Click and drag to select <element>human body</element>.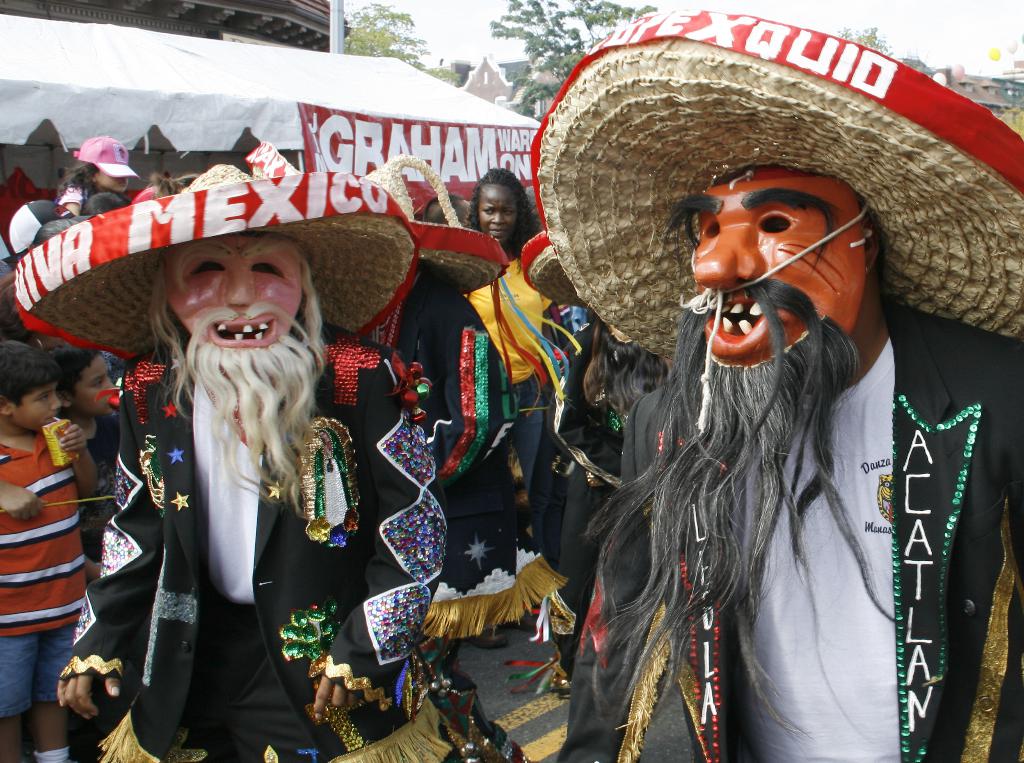
Selection: <box>563,133,951,762</box>.
